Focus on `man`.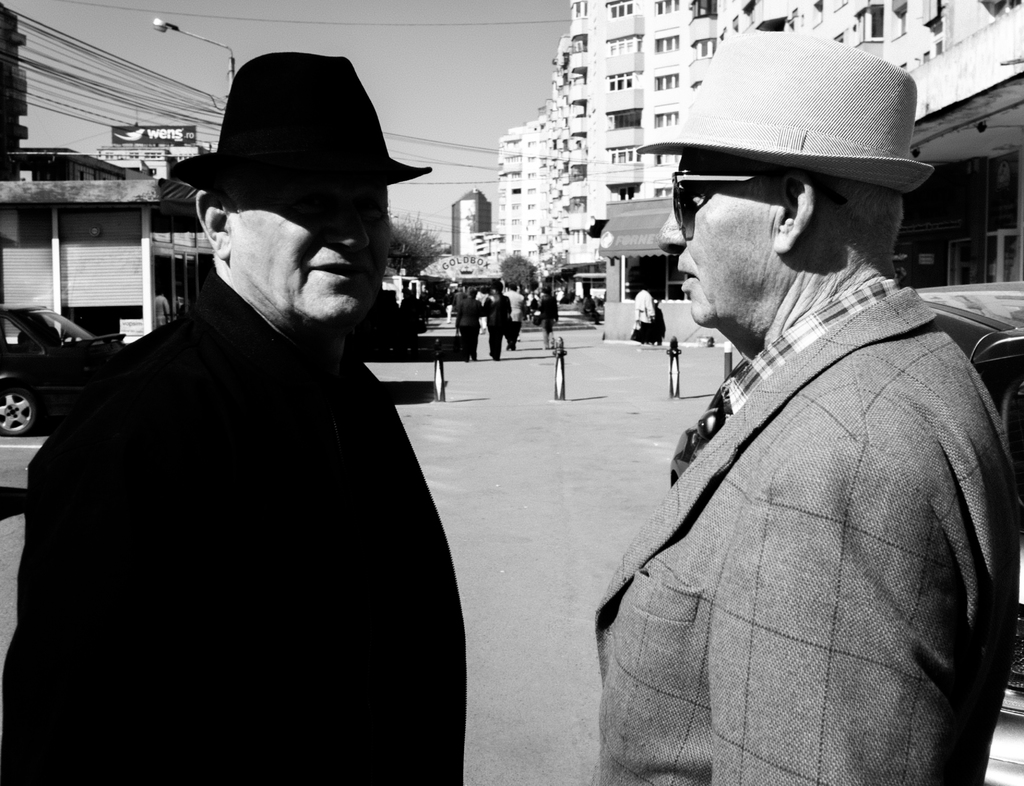
Focused at (x1=0, y1=51, x2=465, y2=783).
